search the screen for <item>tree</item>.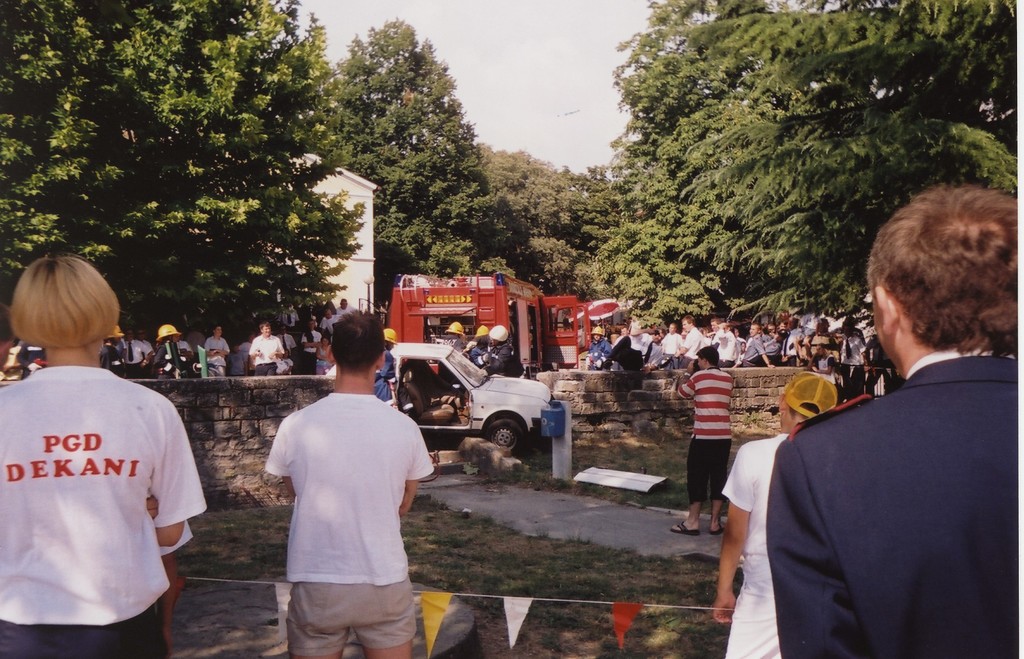
Found at Rect(477, 136, 585, 303).
